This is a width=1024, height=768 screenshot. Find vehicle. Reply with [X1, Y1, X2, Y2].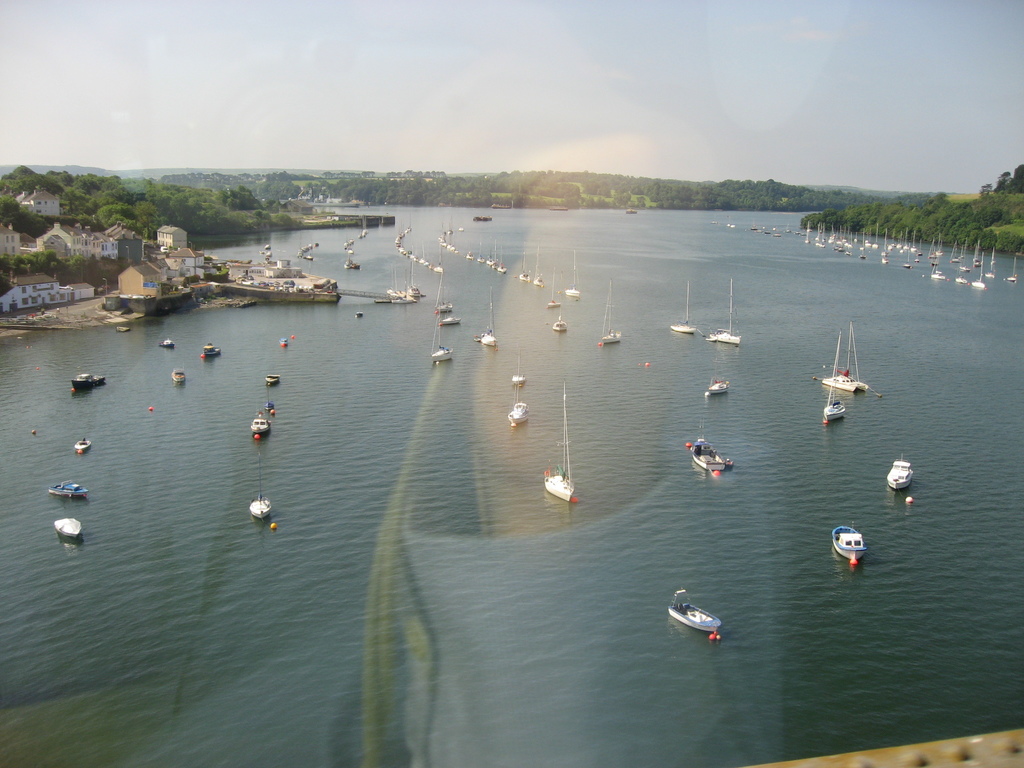
[509, 372, 527, 383].
